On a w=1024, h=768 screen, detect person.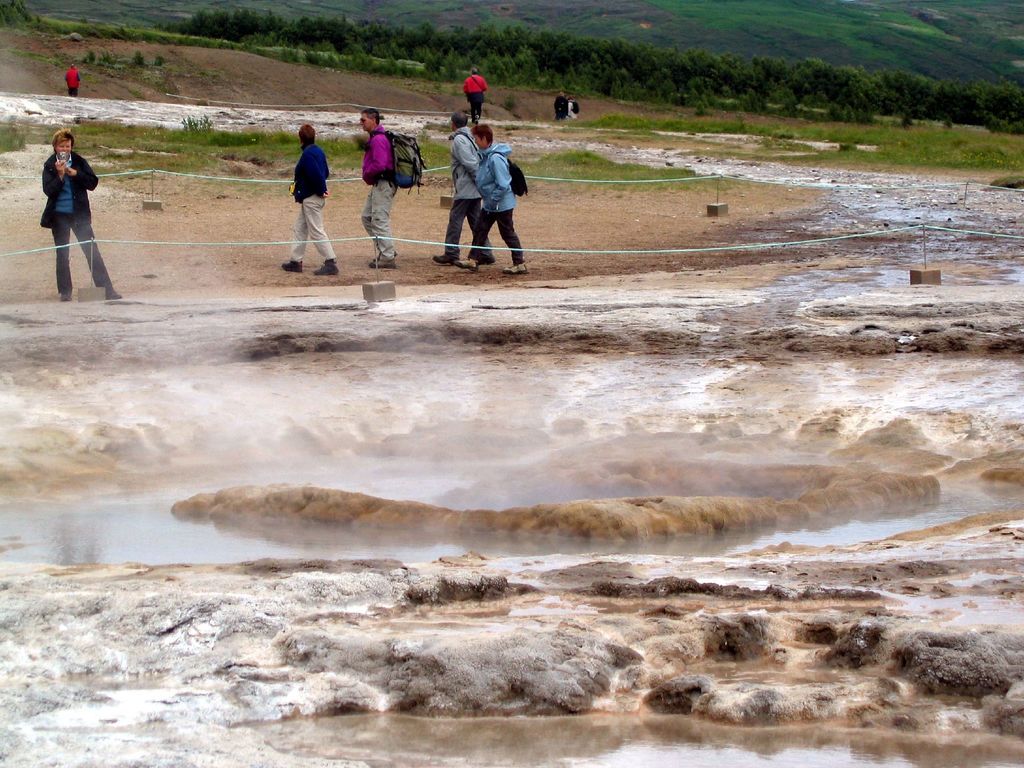
{"left": 280, "top": 124, "right": 338, "bottom": 280}.
